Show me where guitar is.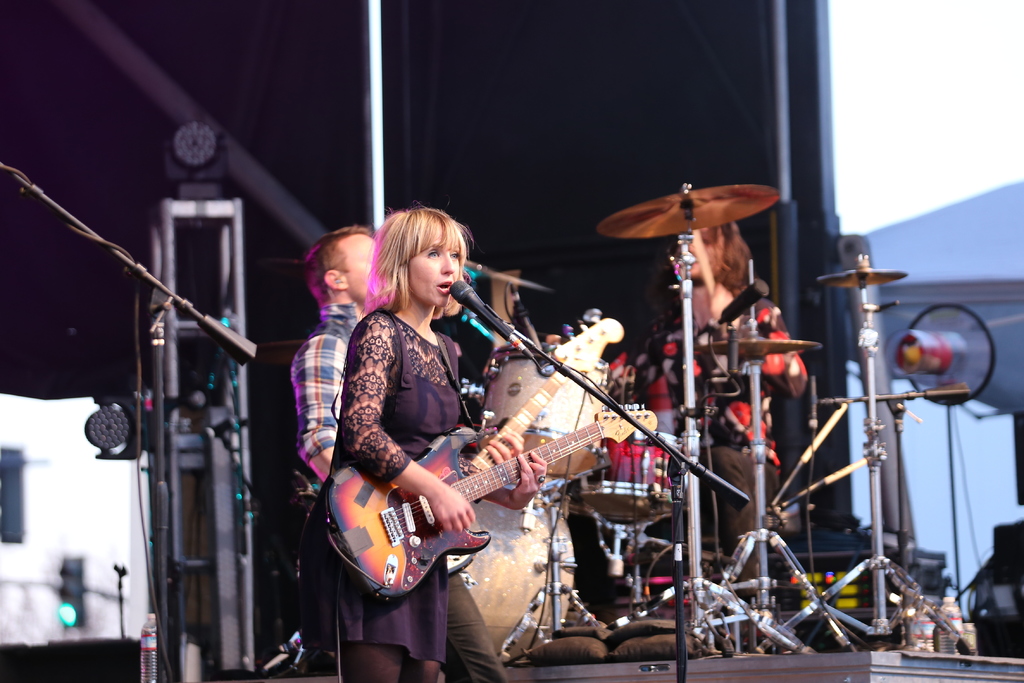
guitar is at box=[328, 400, 659, 600].
